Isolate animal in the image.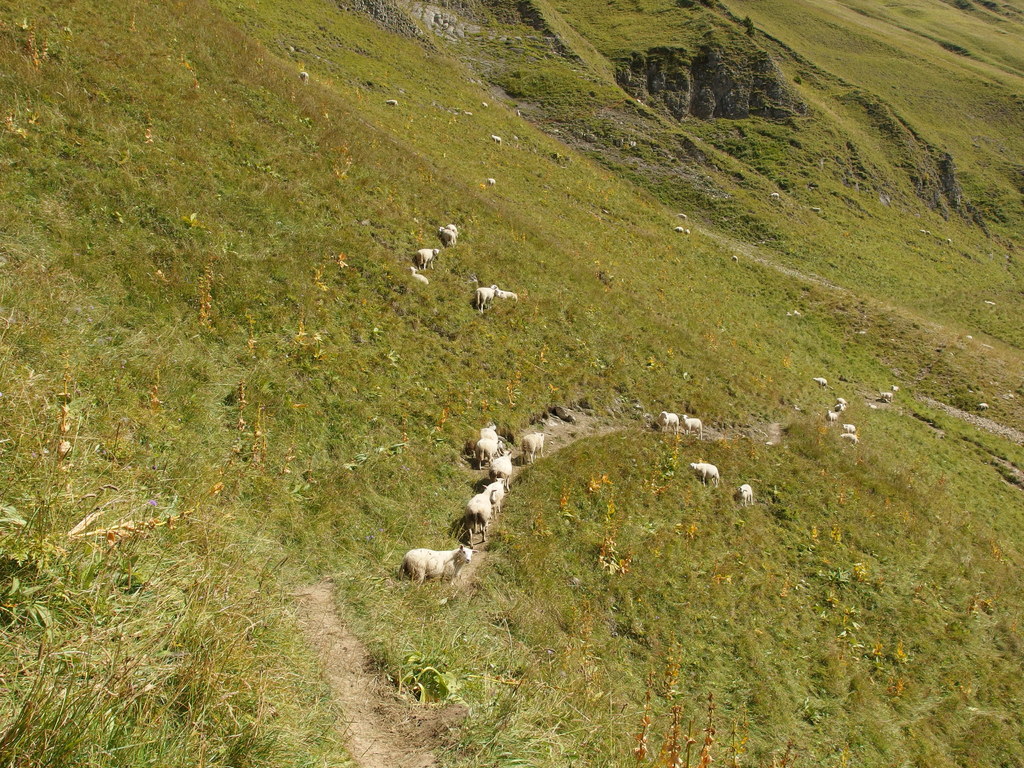
Isolated region: [left=445, top=226, right=458, bottom=238].
